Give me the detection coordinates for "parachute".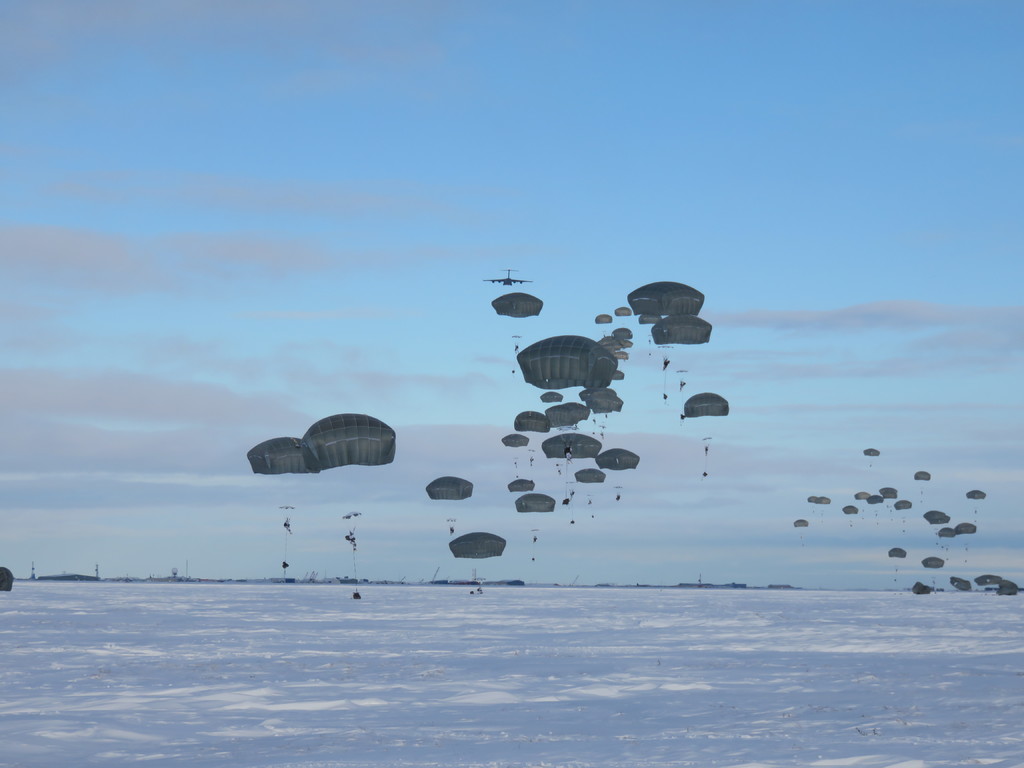
[x1=573, y1=465, x2=605, y2=517].
